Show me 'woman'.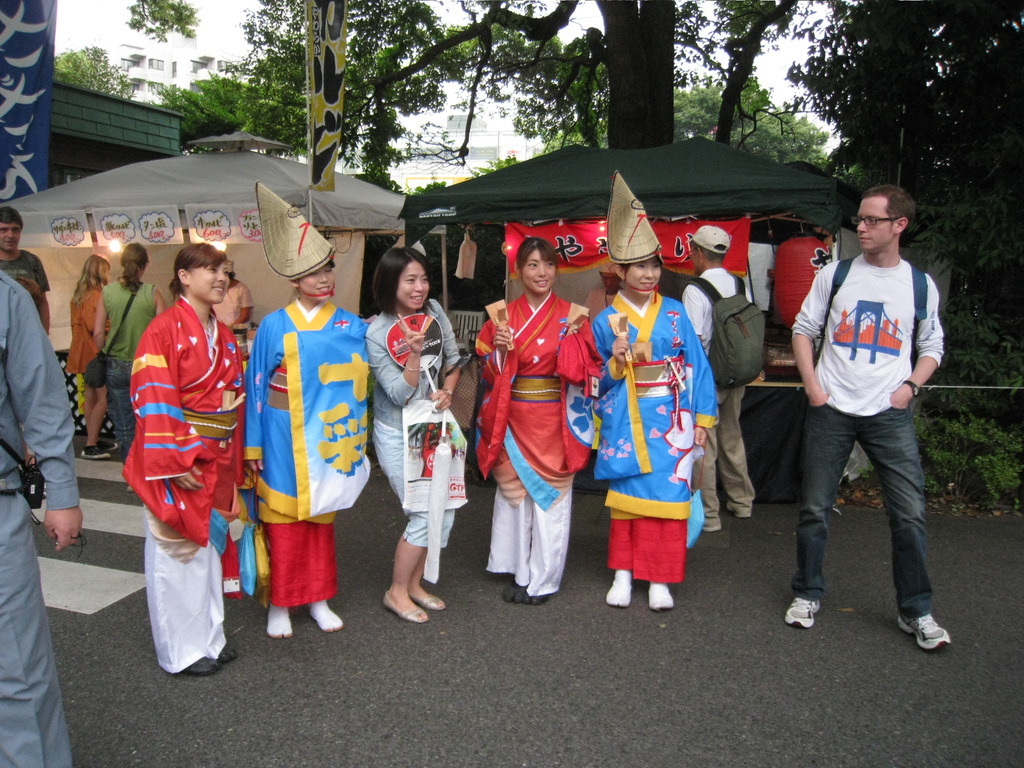
'woman' is here: 366/246/467/618.
